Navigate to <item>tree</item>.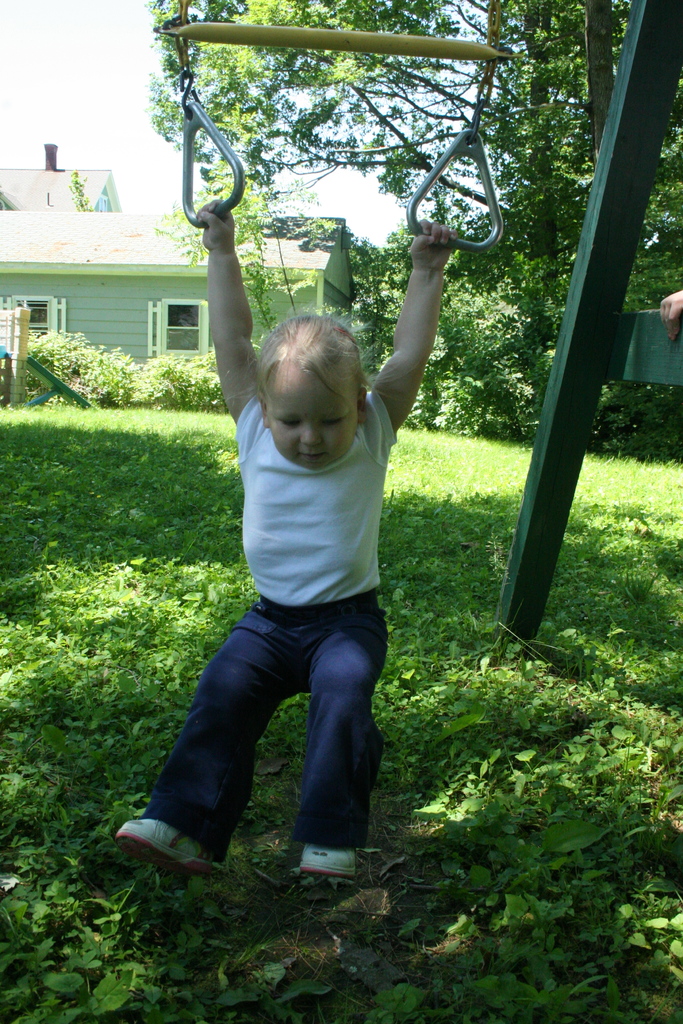
Navigation target: x1=145 y1=0 x2=682 y2=420.
